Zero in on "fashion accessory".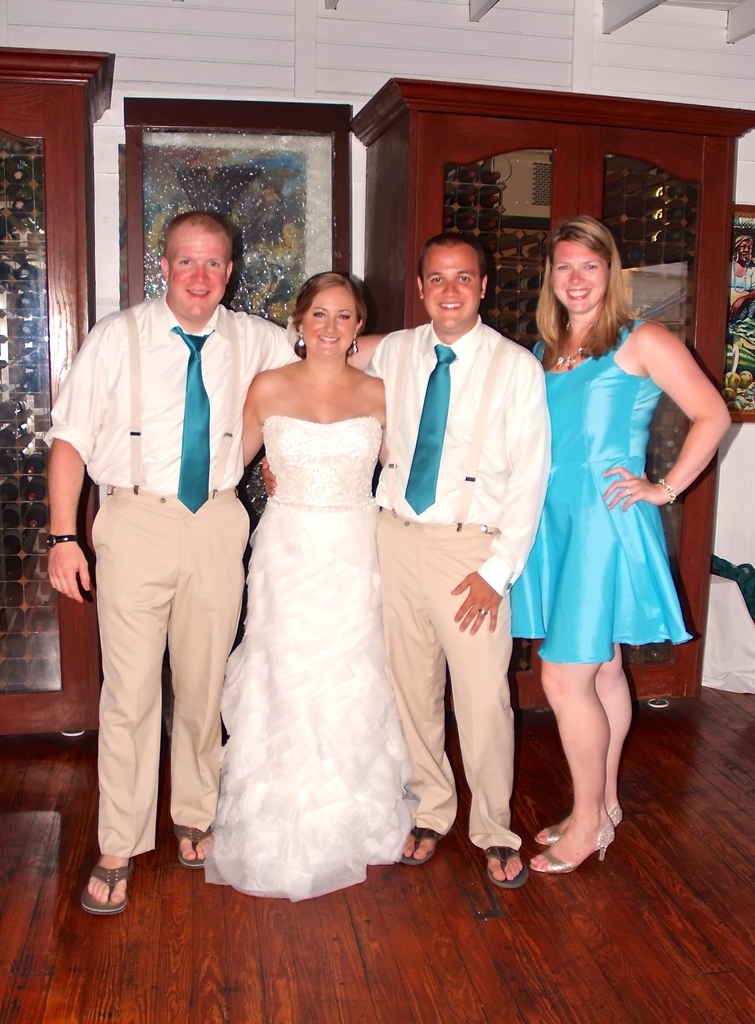
Zeroed in: l=168, t=820, r=211, b=868.
